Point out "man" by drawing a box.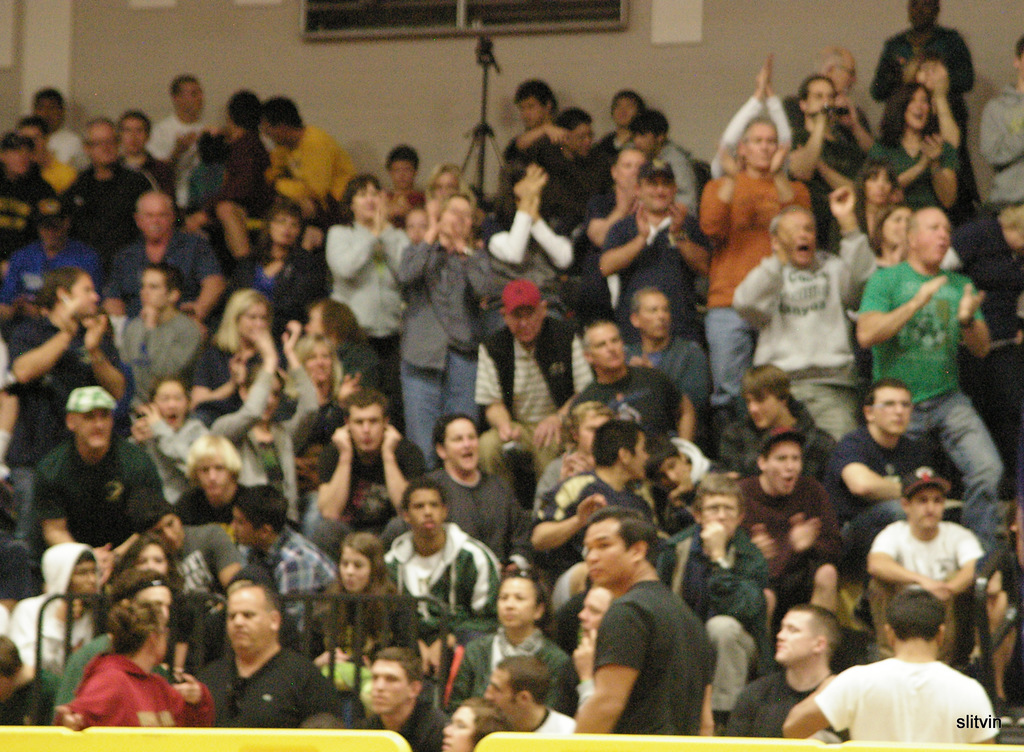
left=143, top=68, right=218, bottom=212.
